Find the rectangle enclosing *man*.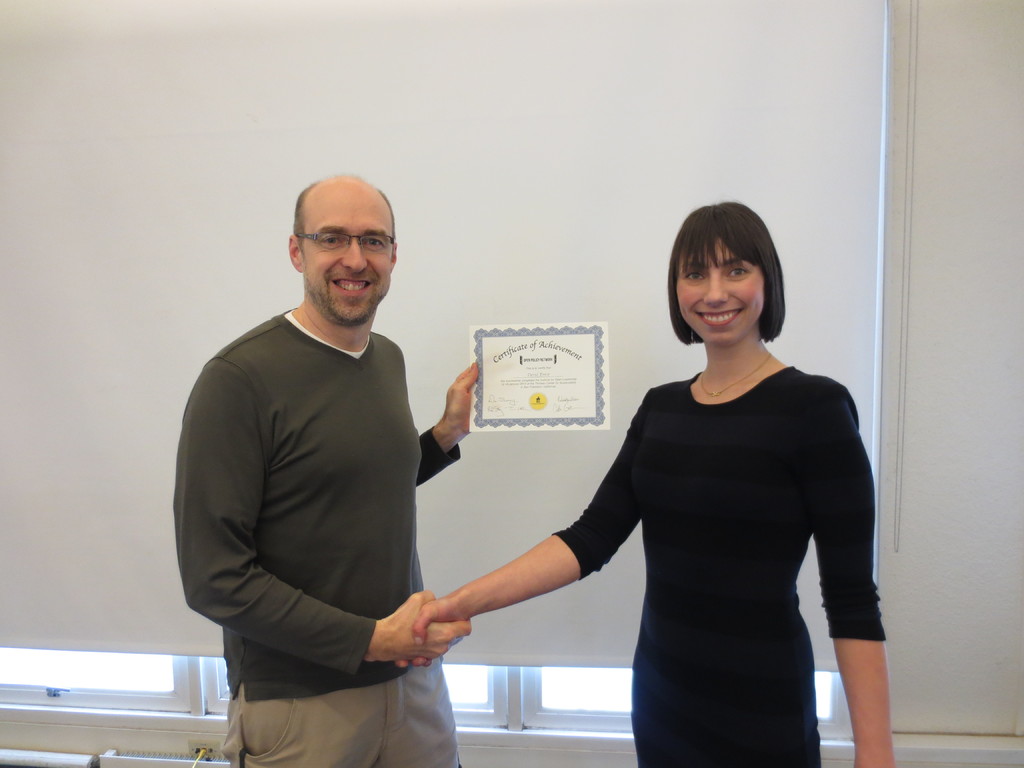
[181,161,476,748].
